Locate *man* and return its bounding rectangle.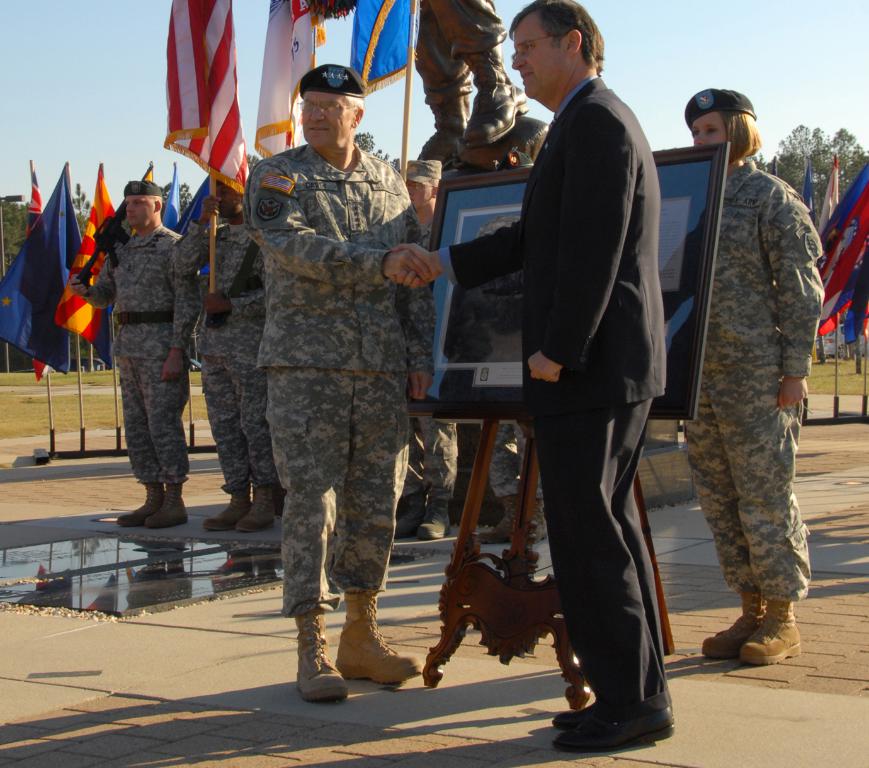
bbox=[394, 156, 451, 538].
